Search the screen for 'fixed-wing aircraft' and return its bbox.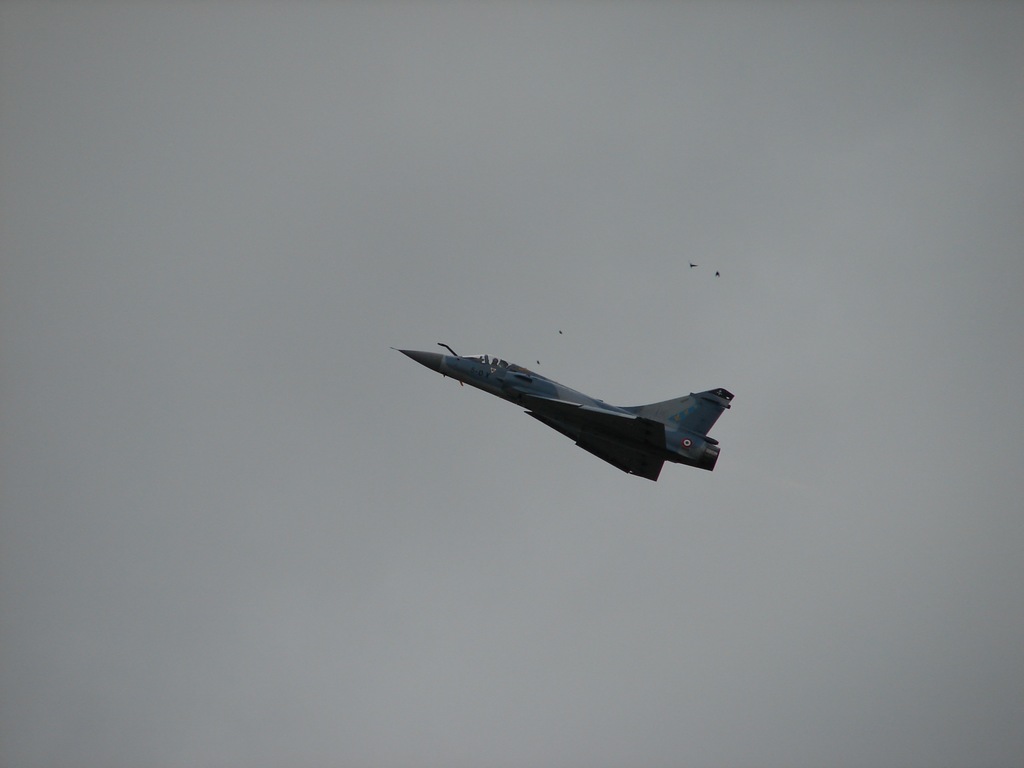
Found: 387:333:737:481.
